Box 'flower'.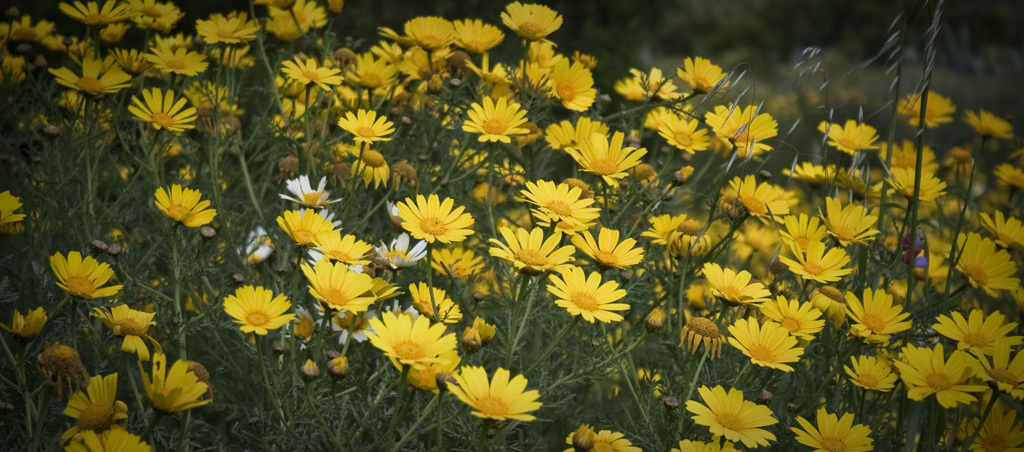
(x1=792, y1=409, x2=876, y2=451).
